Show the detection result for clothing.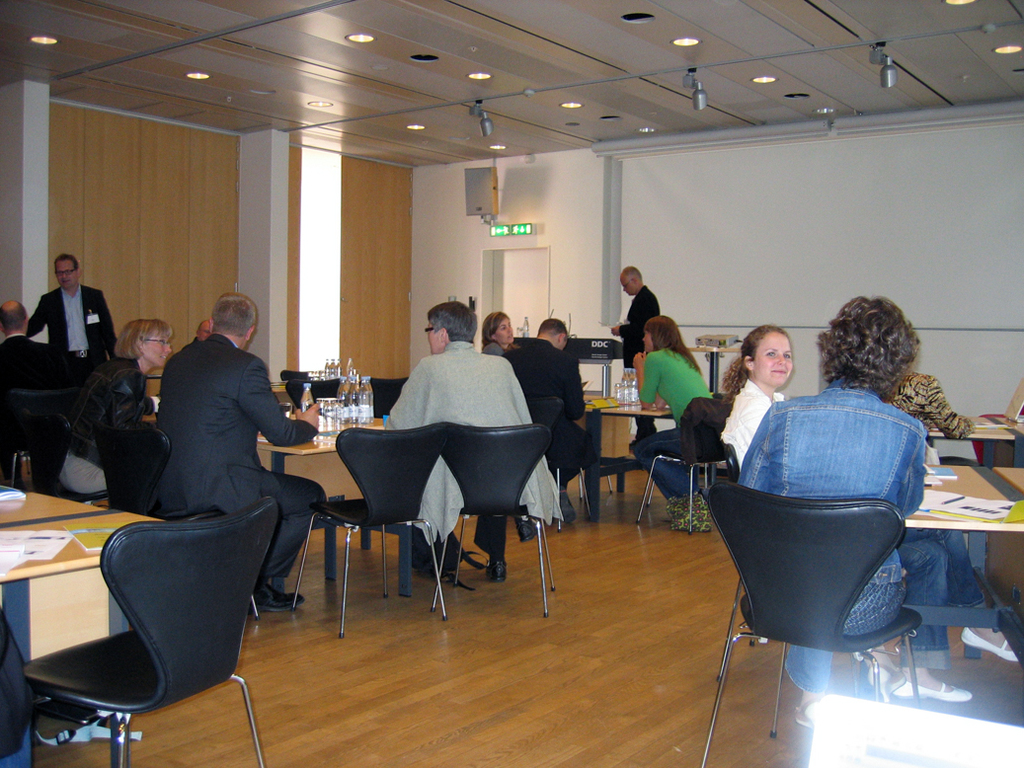
[738,377,929,692].
